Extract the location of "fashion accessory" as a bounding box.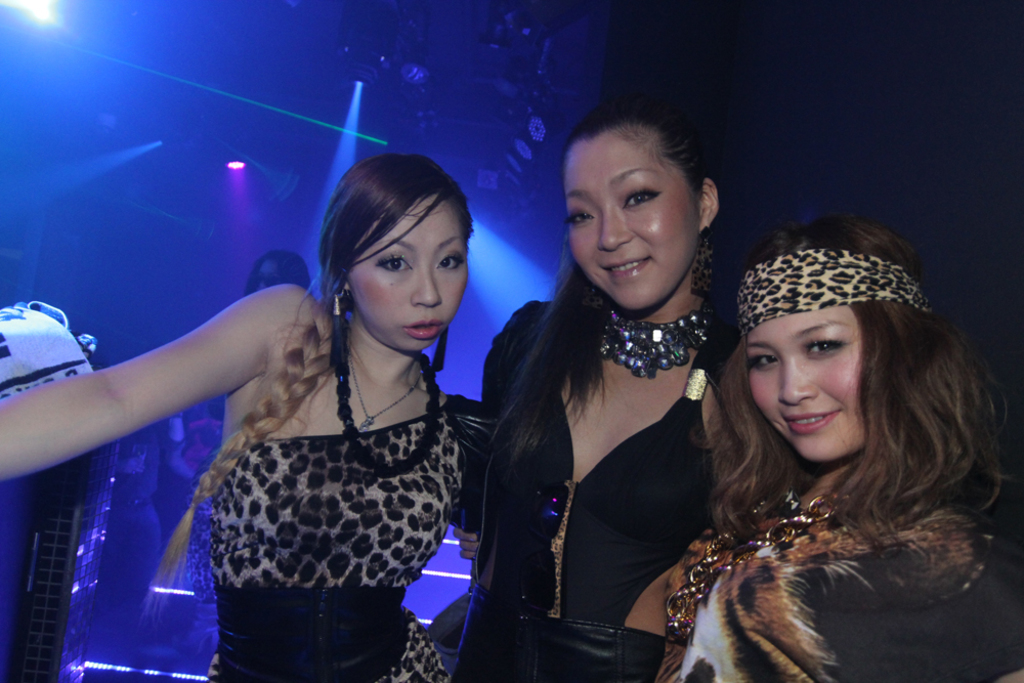
left=348, top=346, right=424, bottom=430.
